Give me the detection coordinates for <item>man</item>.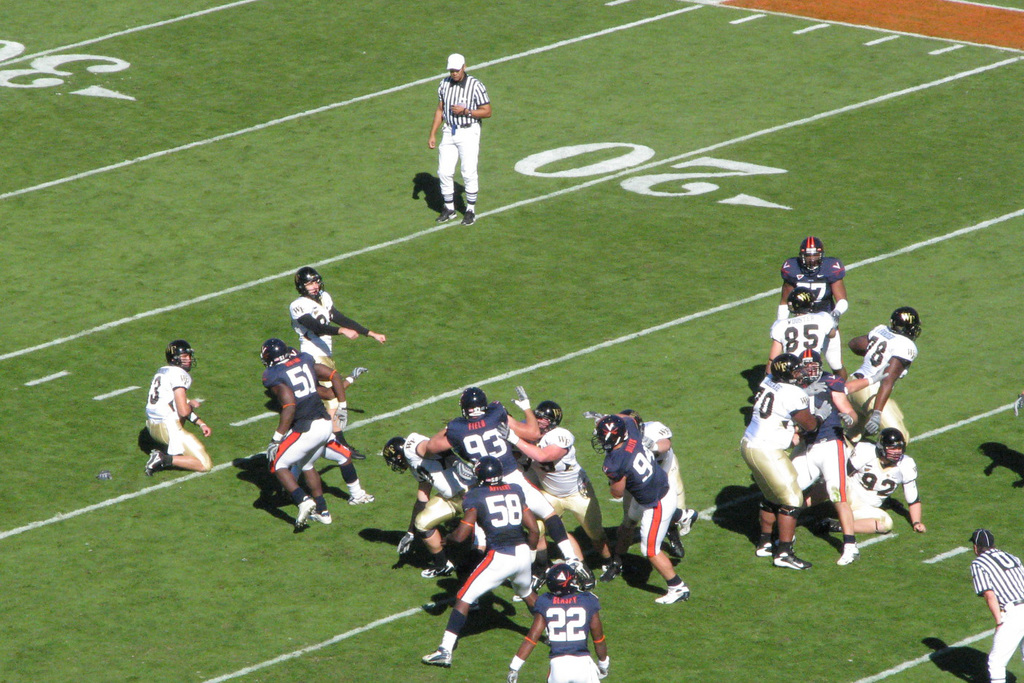
(left=148, top=341, right=213, bottom=475).
